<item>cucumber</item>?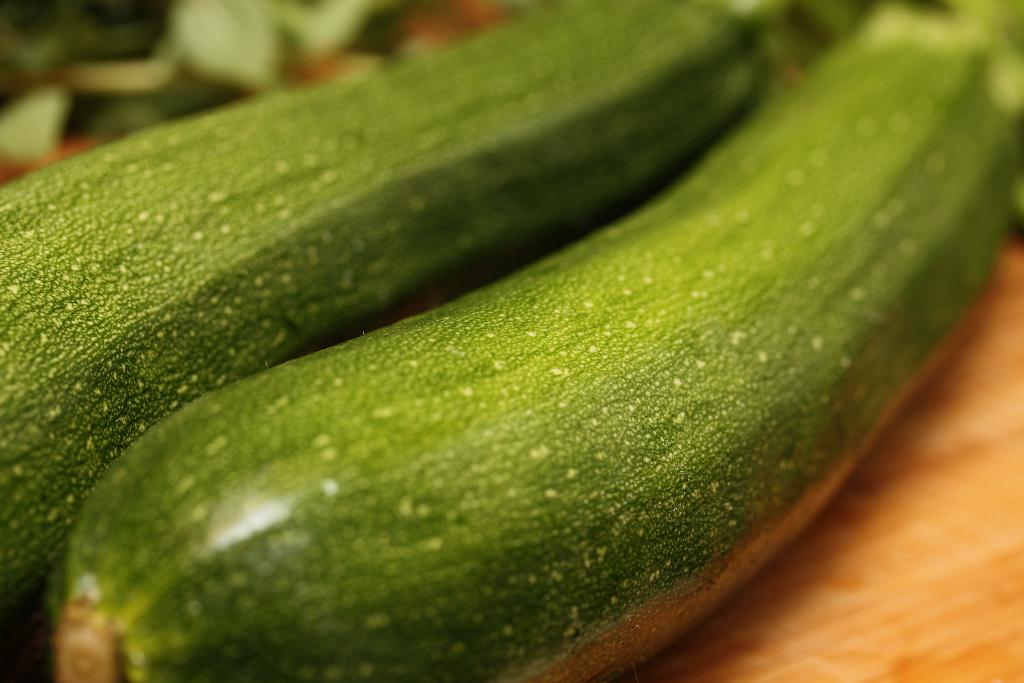
detection(0, 0, 794, 636)
